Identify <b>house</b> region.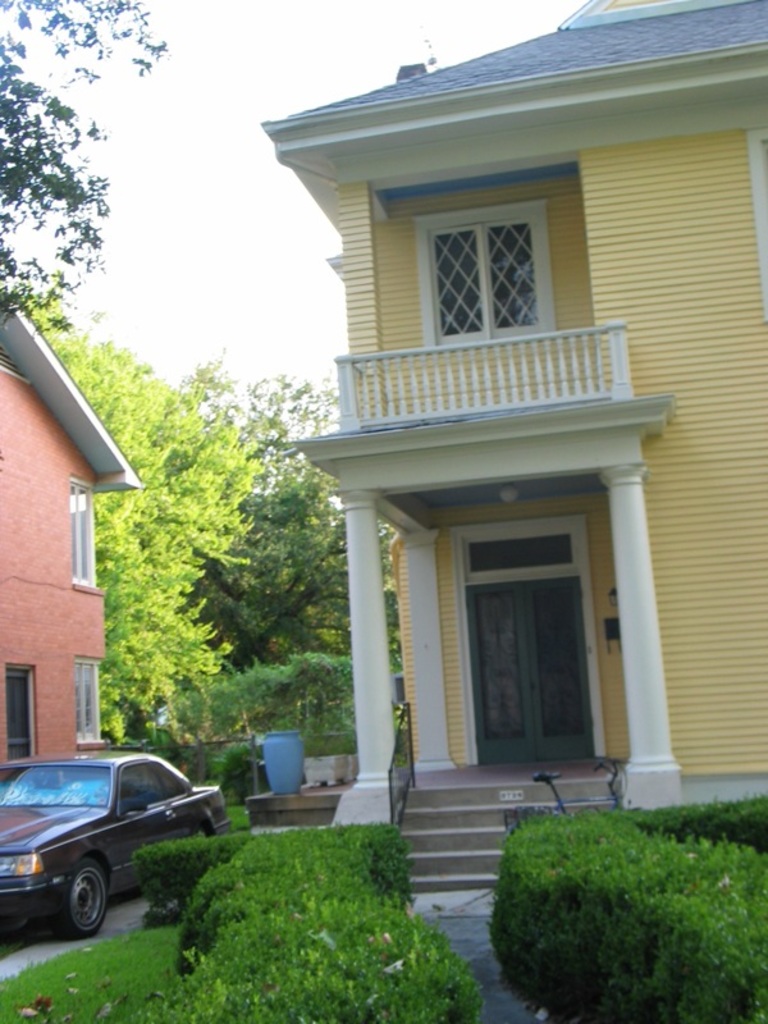
Region: (left=0, top=253, right=141, bottom=782).
